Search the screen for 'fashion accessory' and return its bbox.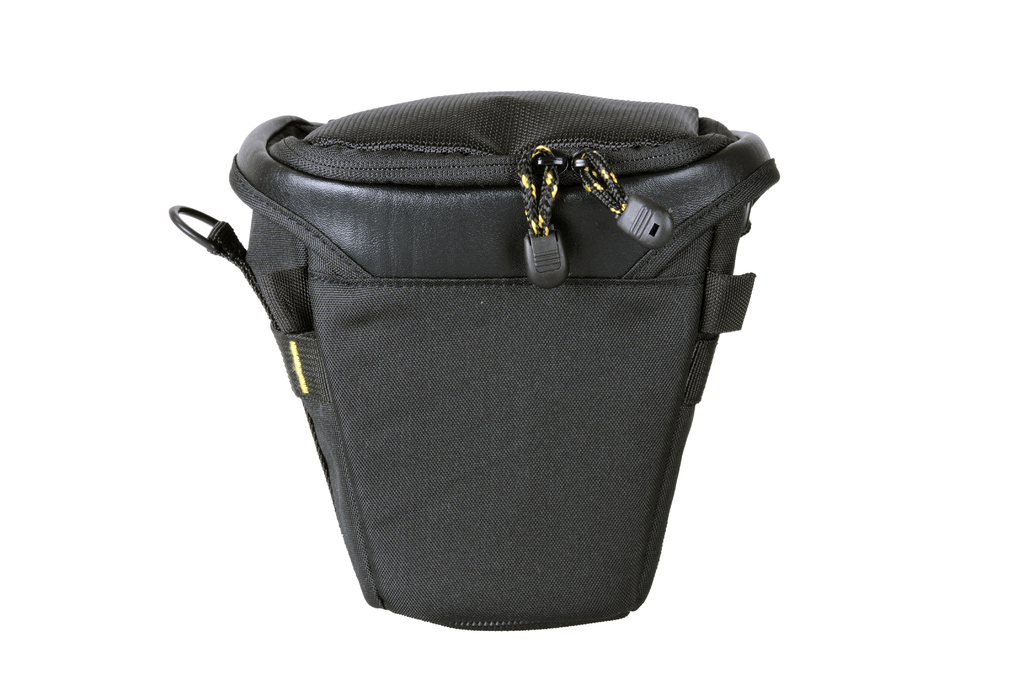
Found: Rect(168, 86, 781, 635).
